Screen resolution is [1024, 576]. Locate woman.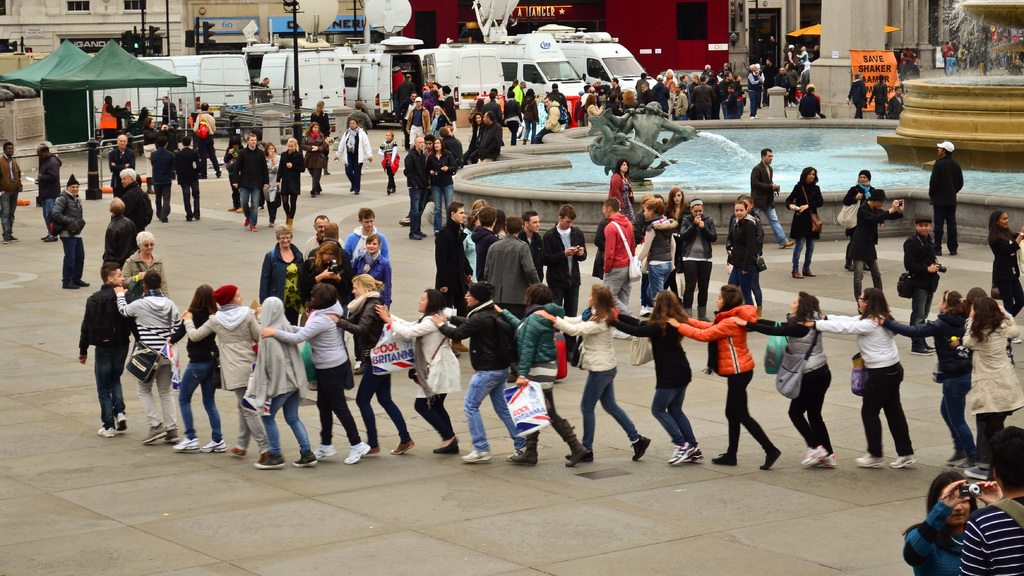
532:283:649:470.
